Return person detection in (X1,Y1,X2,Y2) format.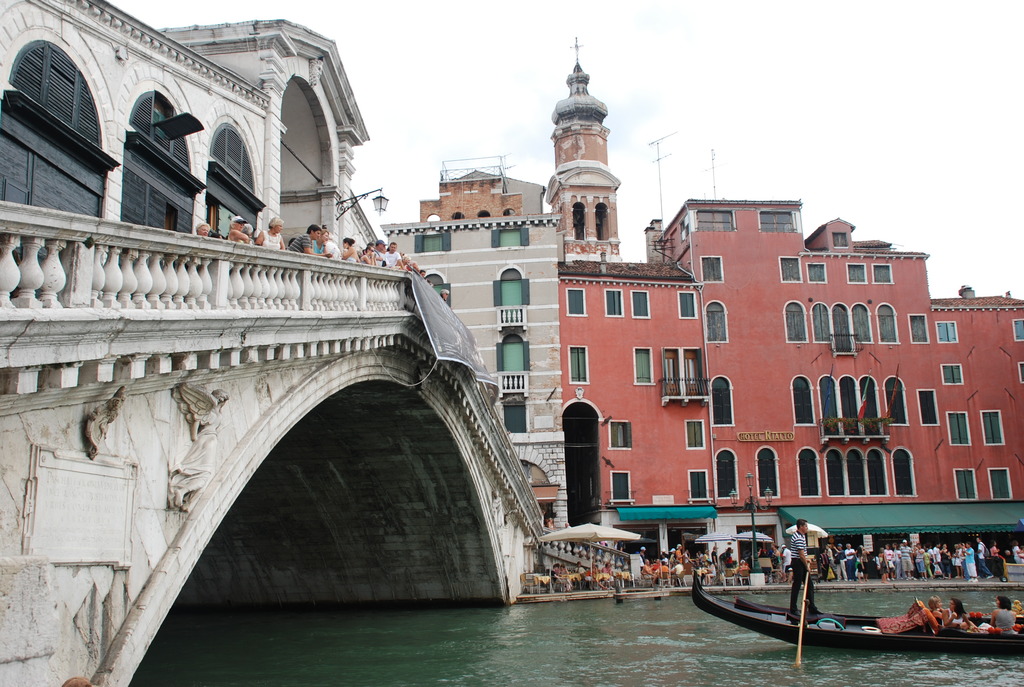
(192,219,217,250).
